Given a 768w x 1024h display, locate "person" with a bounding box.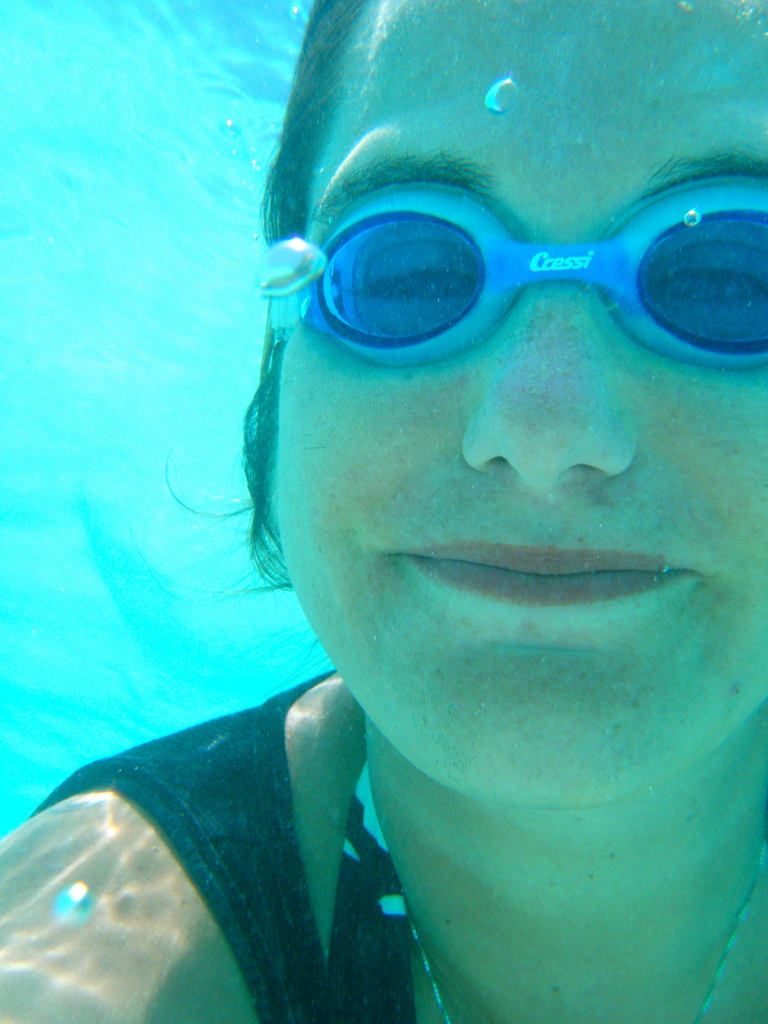
Located: 0 0 767 1023.
